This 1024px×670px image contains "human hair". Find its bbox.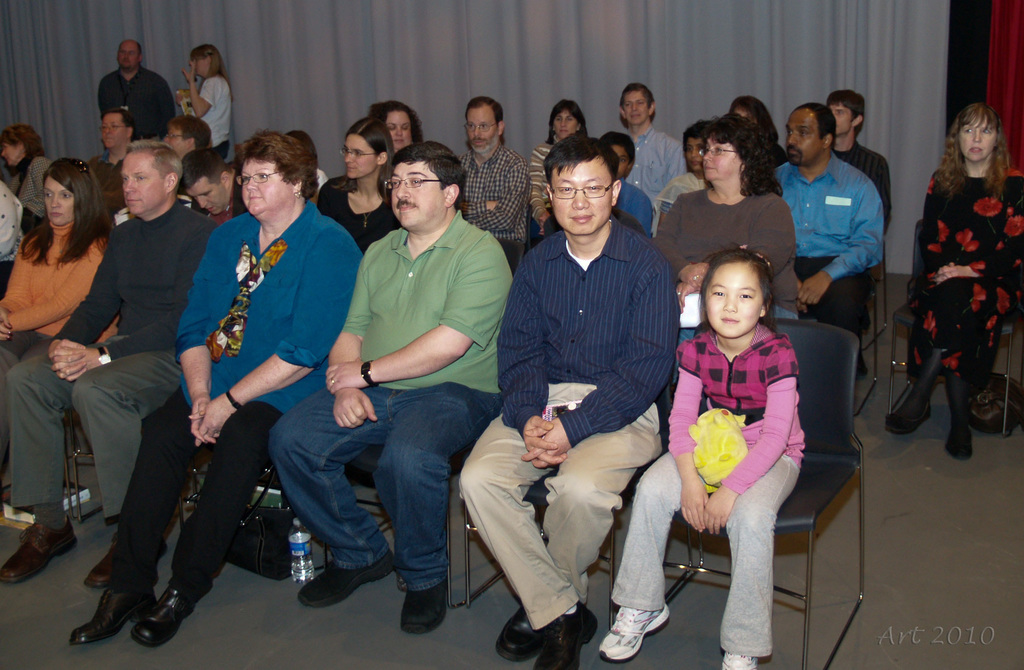
[177, 154, 242, 197].
